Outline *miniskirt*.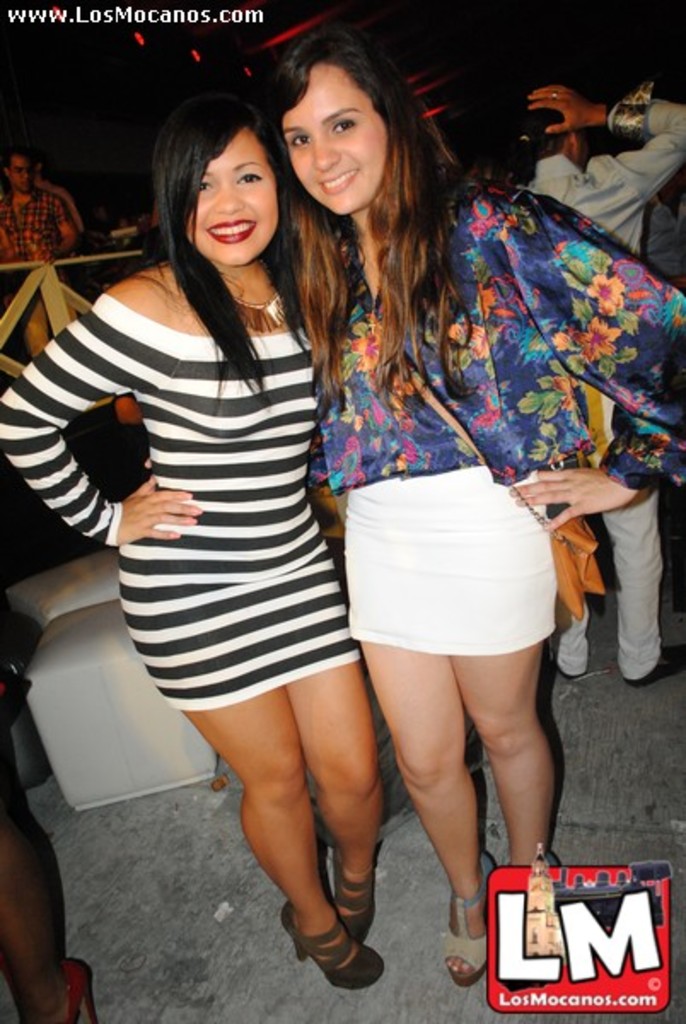
Outline: bbox=(345, 466, 560, 649).
